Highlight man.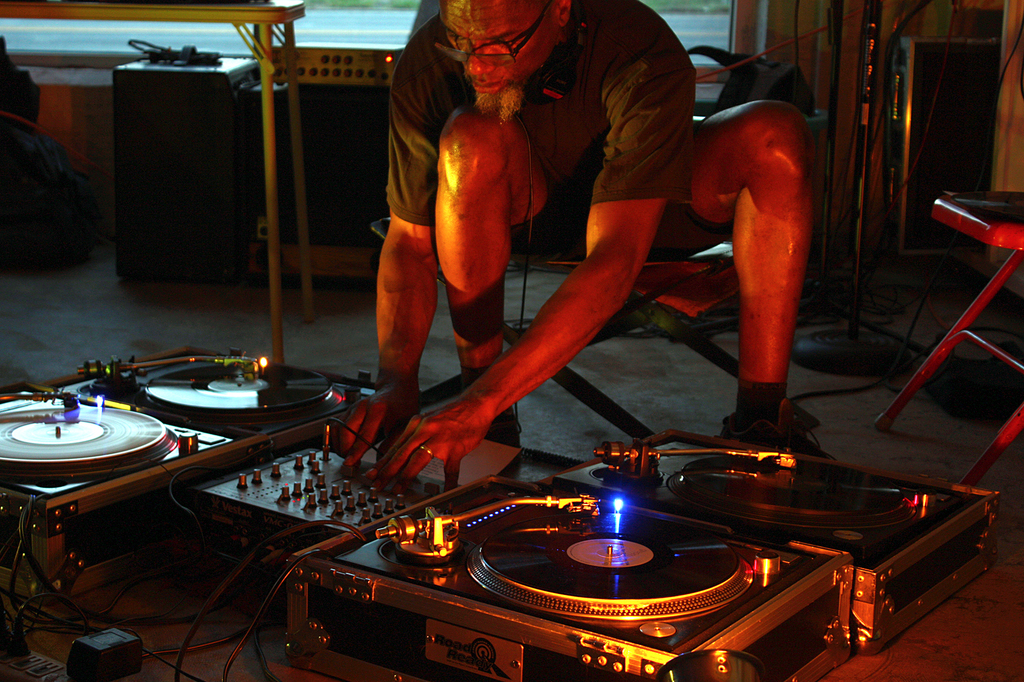
Highlighted region: [x1=333, y1=0, x2=815, y2=495].
